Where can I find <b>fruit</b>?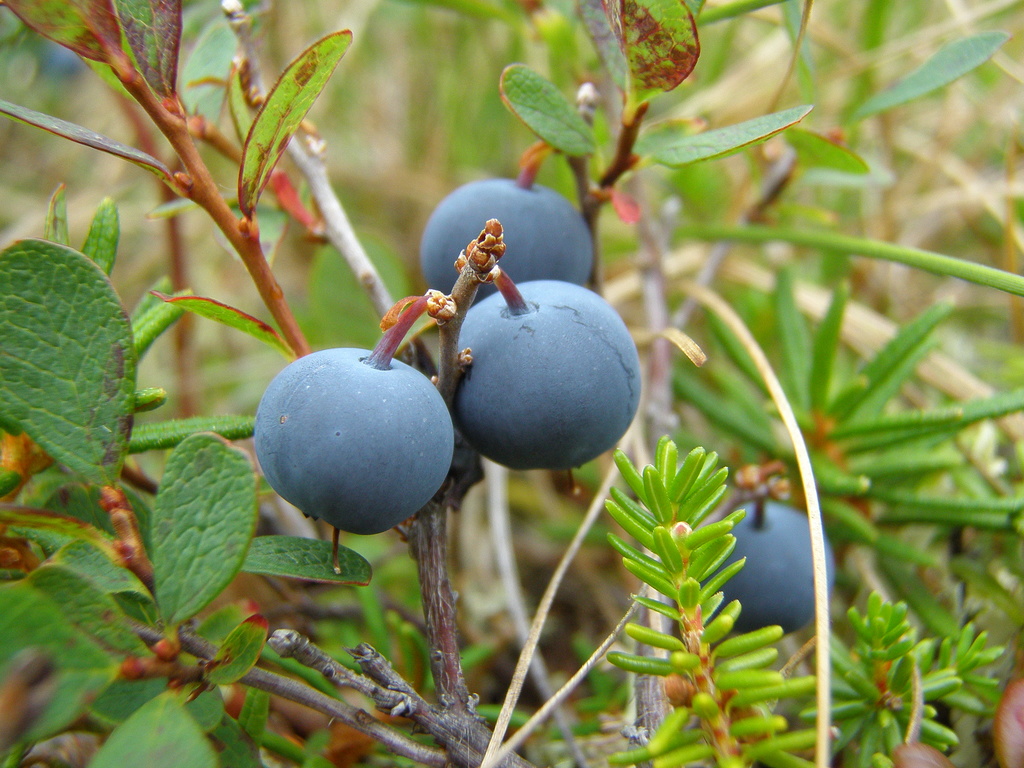
You can find it at 417 173 593 319.
